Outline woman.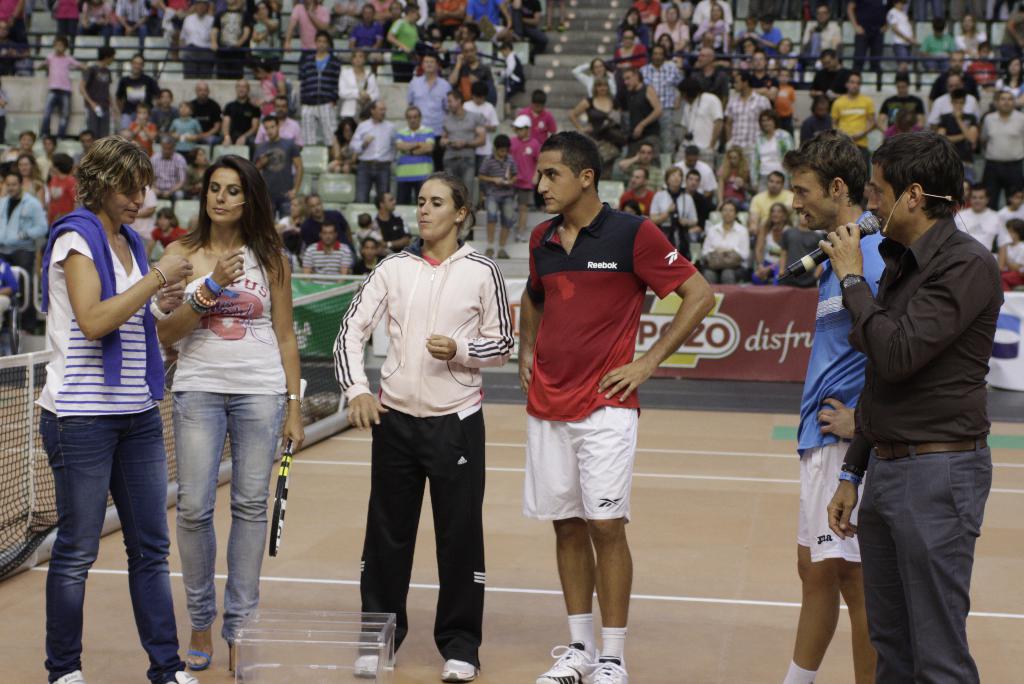
Outline: [250,56,287,122].
